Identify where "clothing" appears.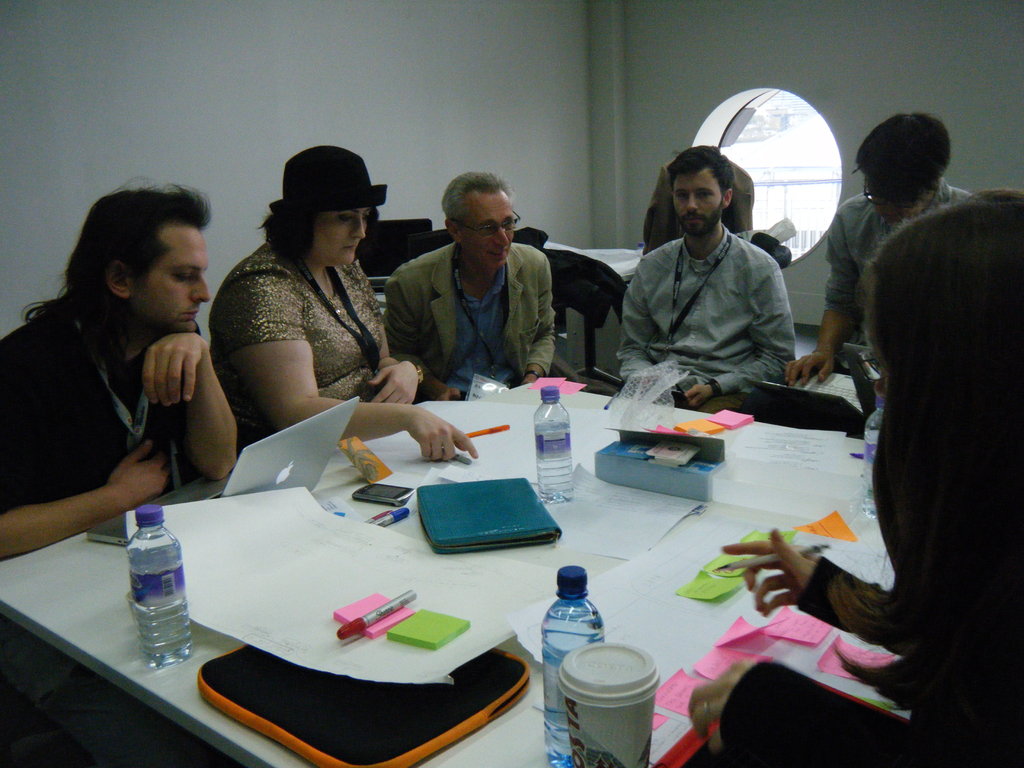
Appears at x1=221, y1=236, x2=392, y2=456.
